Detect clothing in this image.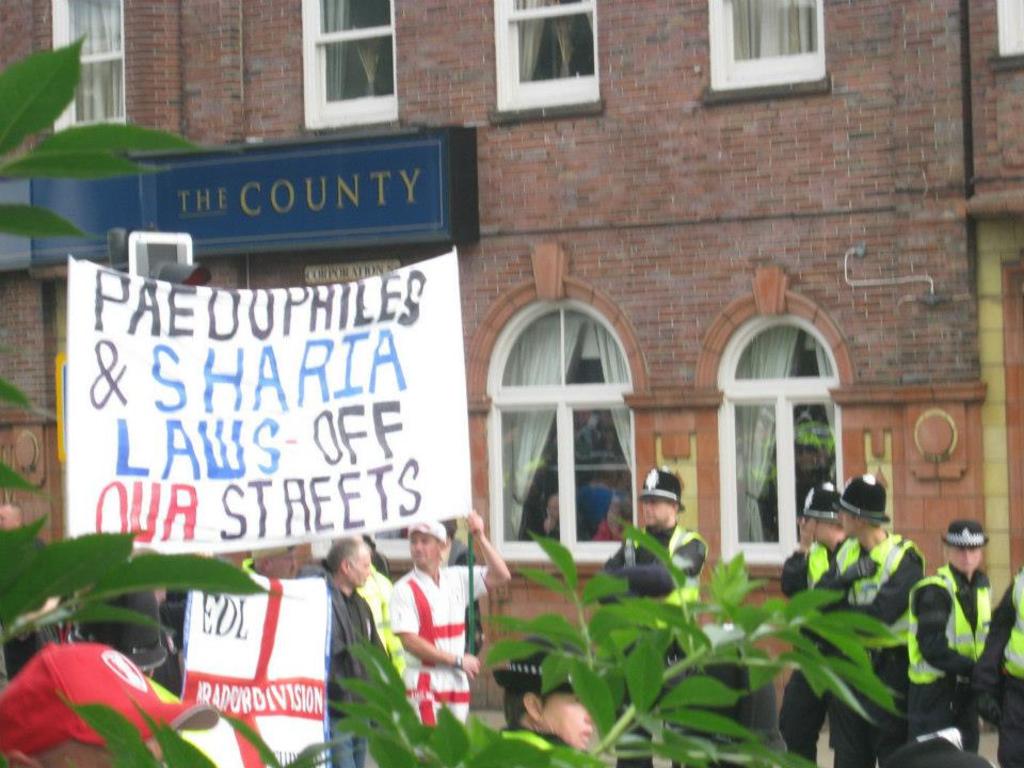
Detection: <box>778,534,868,767</box>.
